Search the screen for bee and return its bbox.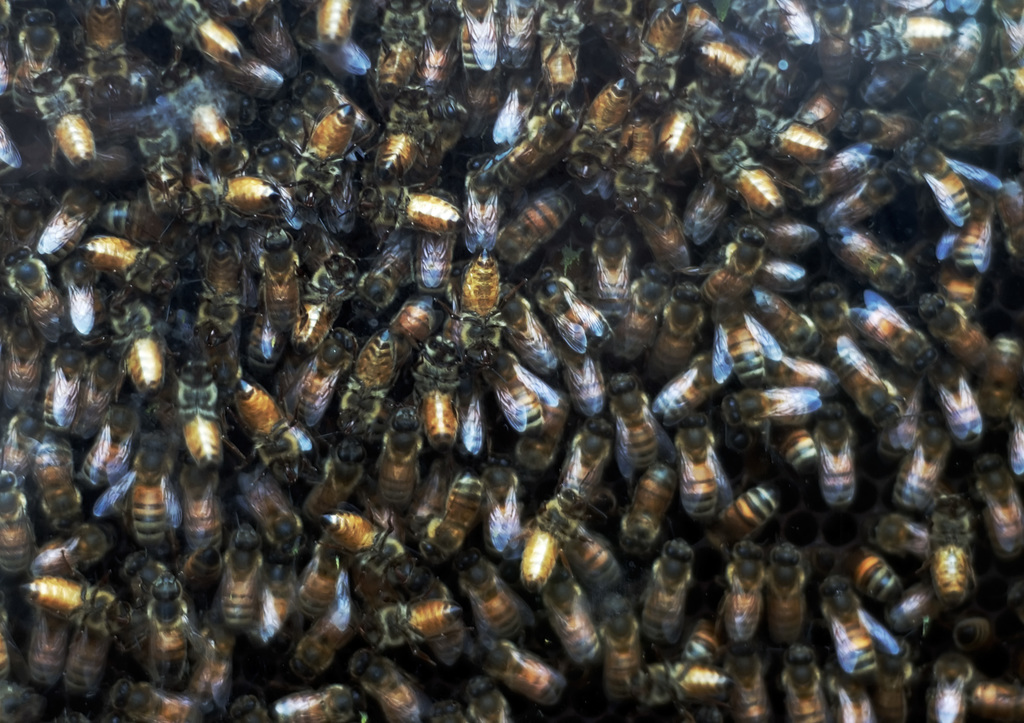
Found: (left=452, top=247, right=507, bottom=357).
